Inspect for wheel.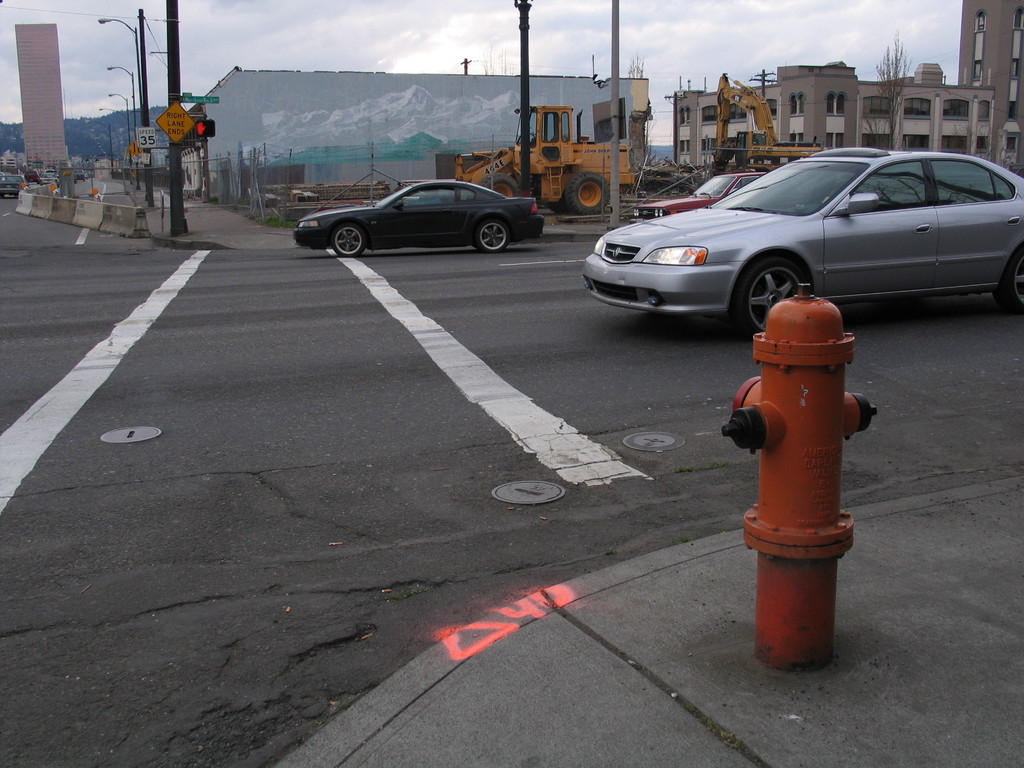
Inspection: box(562, 170, 610, 215).
